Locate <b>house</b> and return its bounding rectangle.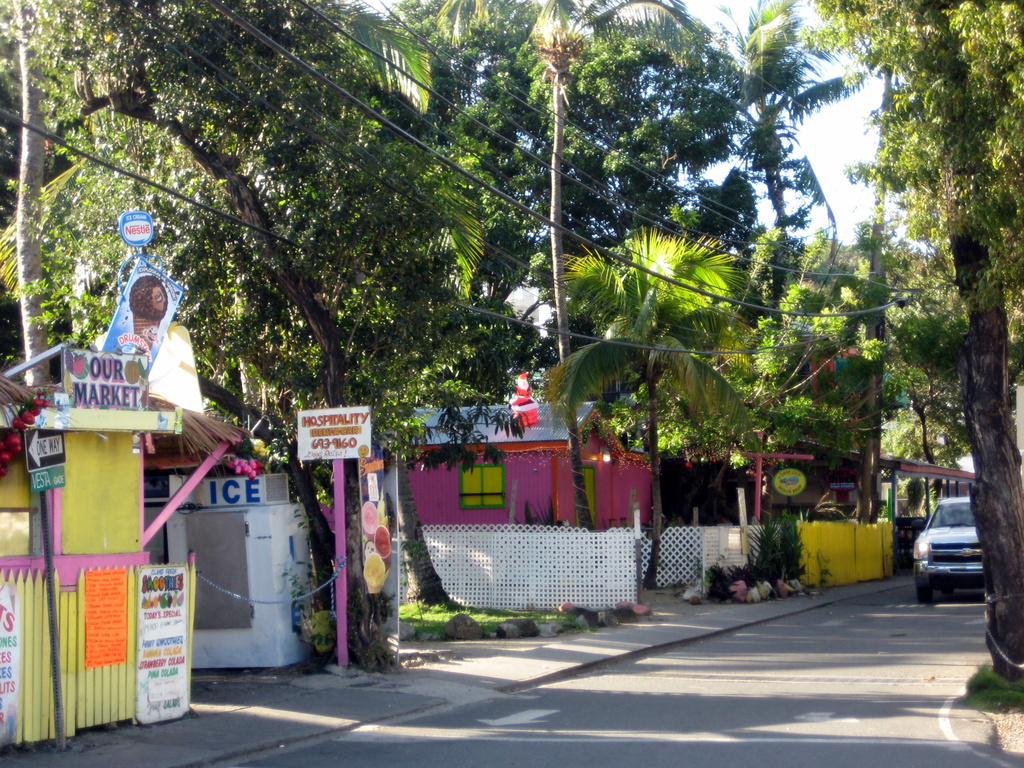
<box>401,404,660,536</box>.
